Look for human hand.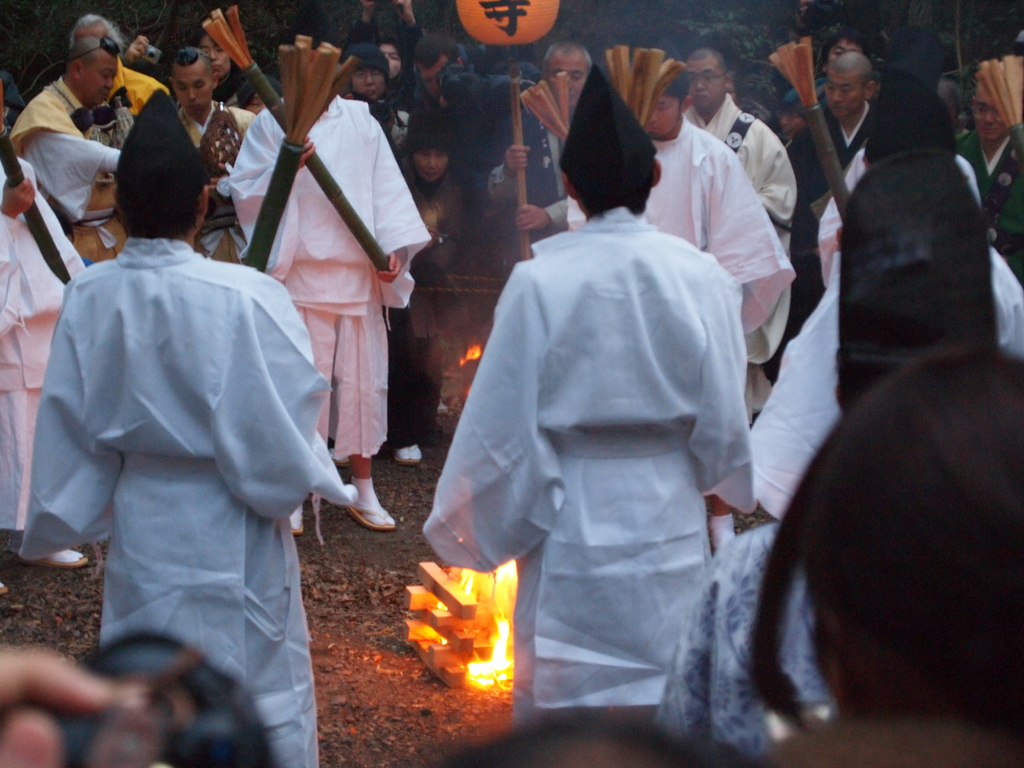
Found: select_region(296, 135, 318, 171).
